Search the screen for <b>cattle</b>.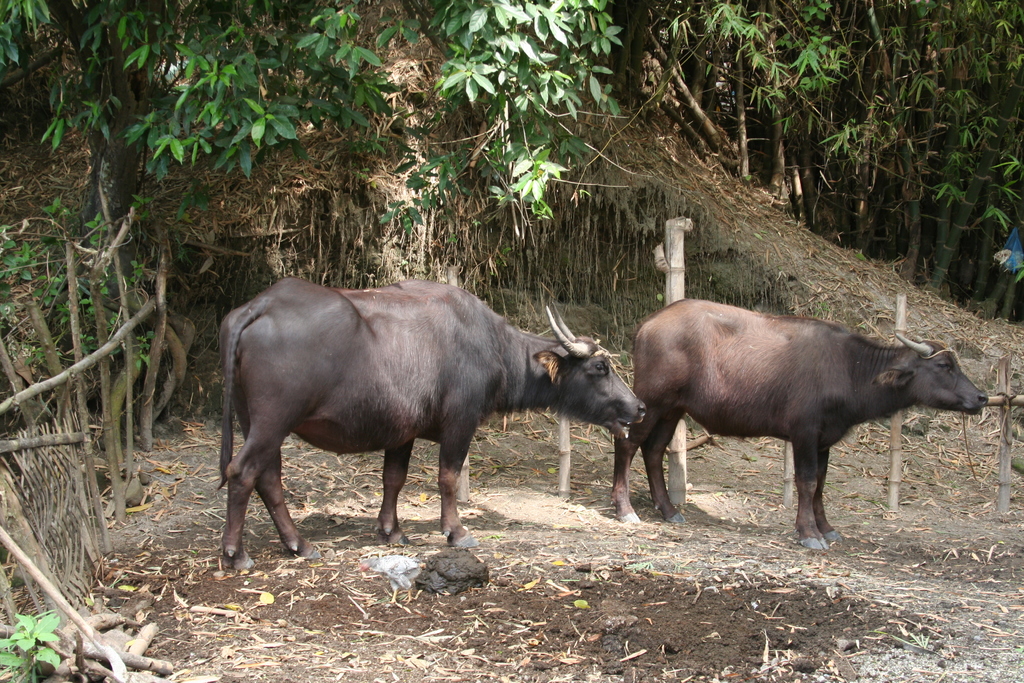
Found at box=[216, 274, 636, 573].
